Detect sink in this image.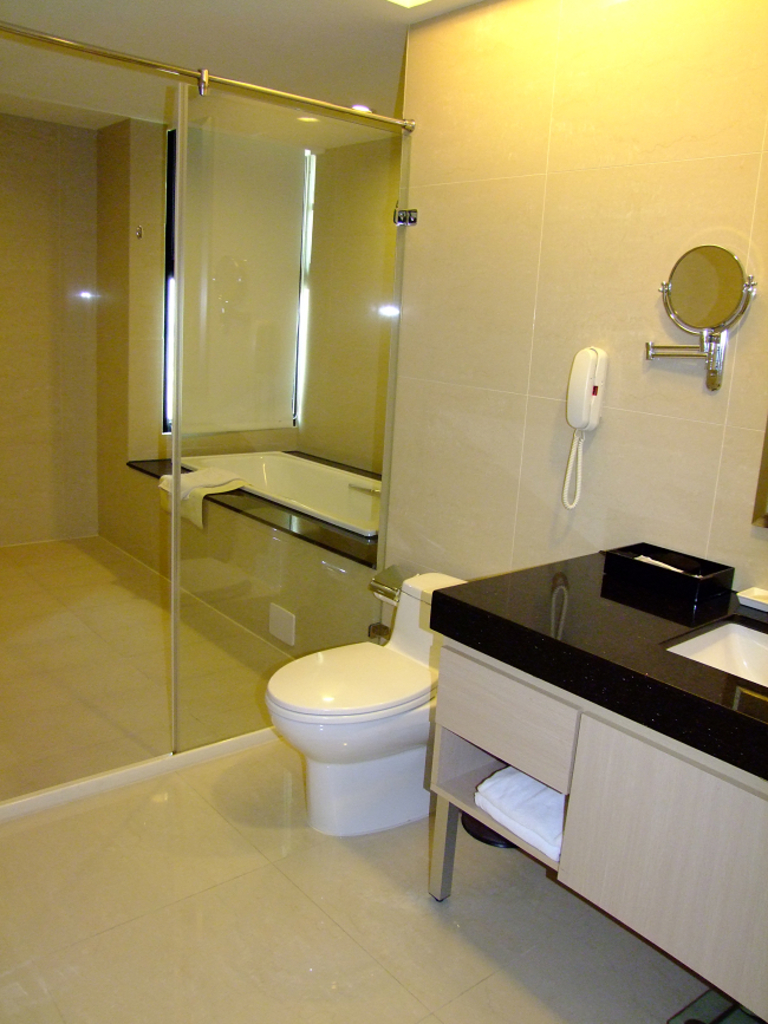
Detection: 664:615:767:693.
